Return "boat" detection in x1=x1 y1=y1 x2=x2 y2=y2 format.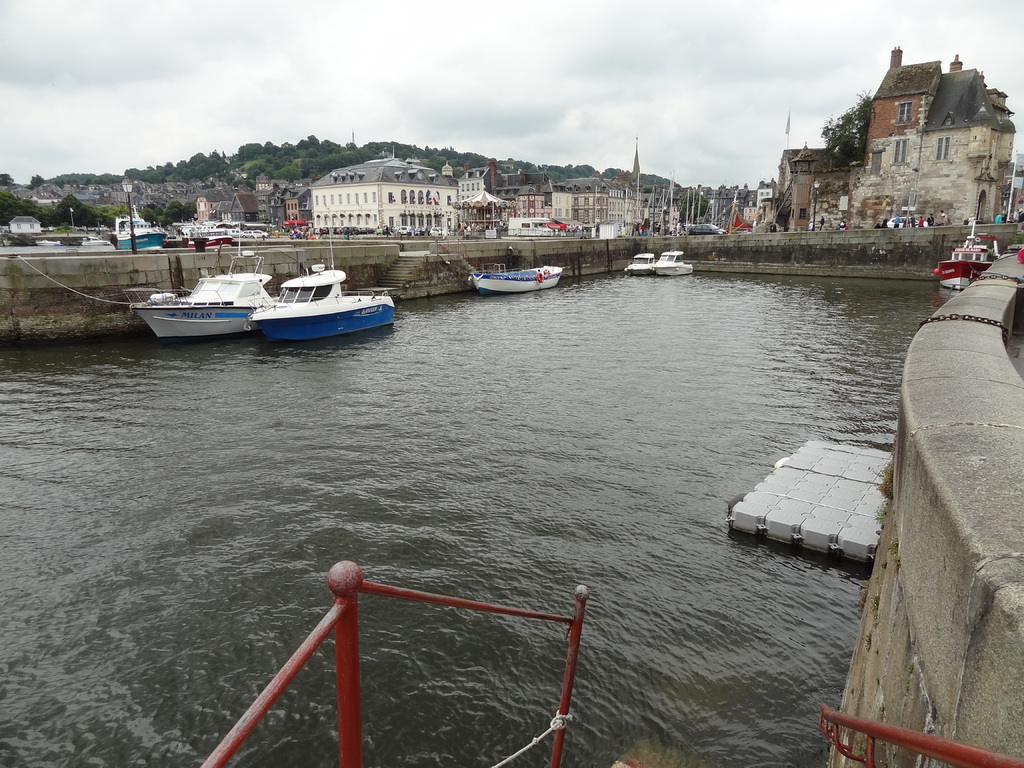
x1=204 y1=248 x2=391 y2=337.
